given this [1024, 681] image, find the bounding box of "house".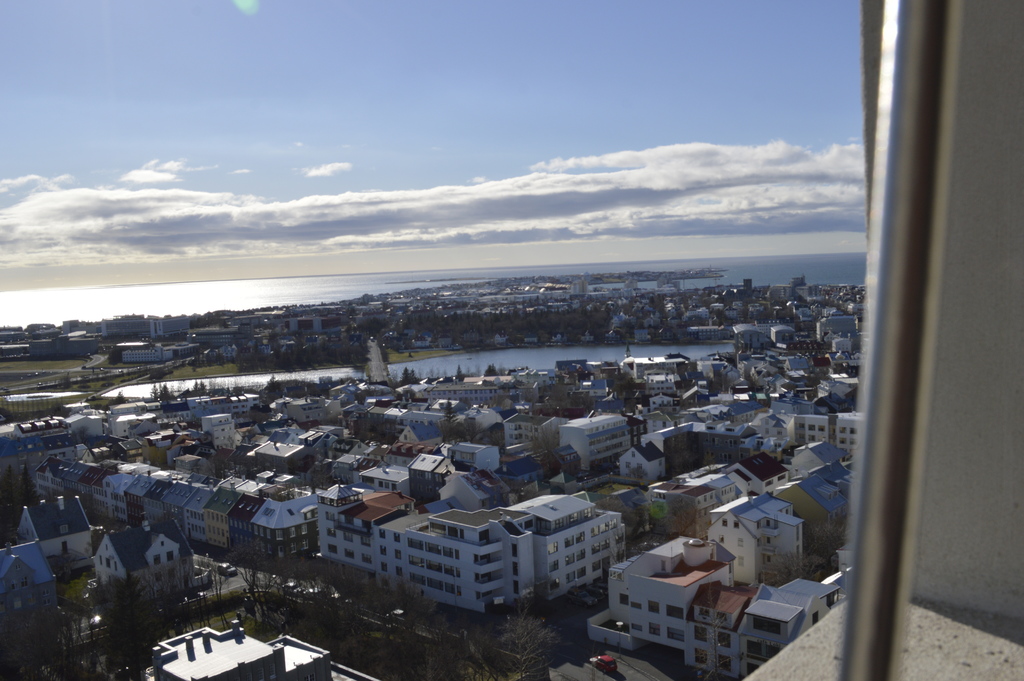
(0, 534, 68, 676).
